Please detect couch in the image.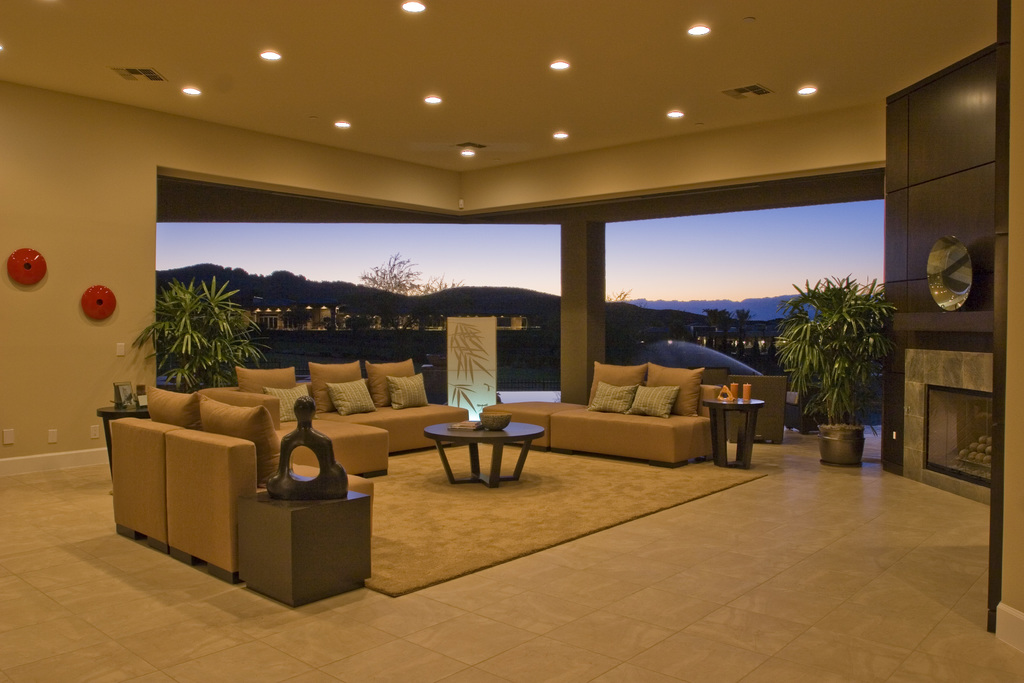
left=523, top=361, right=753, bottom=477.
